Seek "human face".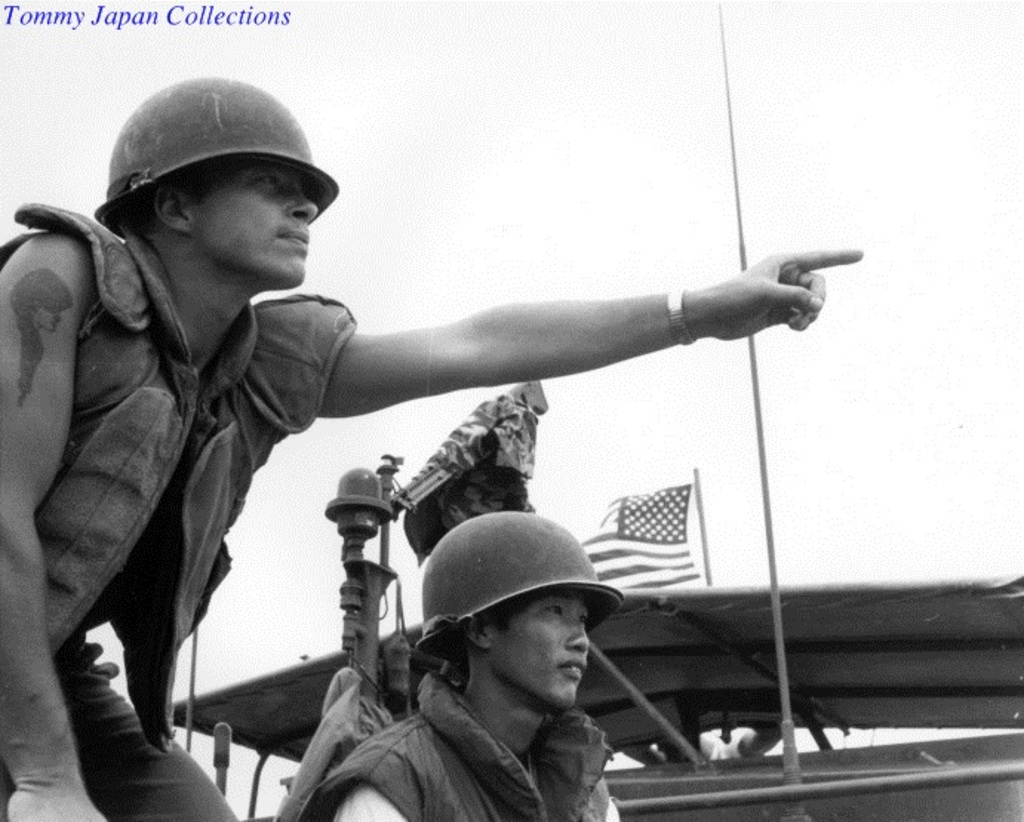
x1=491 y1=592 x2=588 y2=706.
